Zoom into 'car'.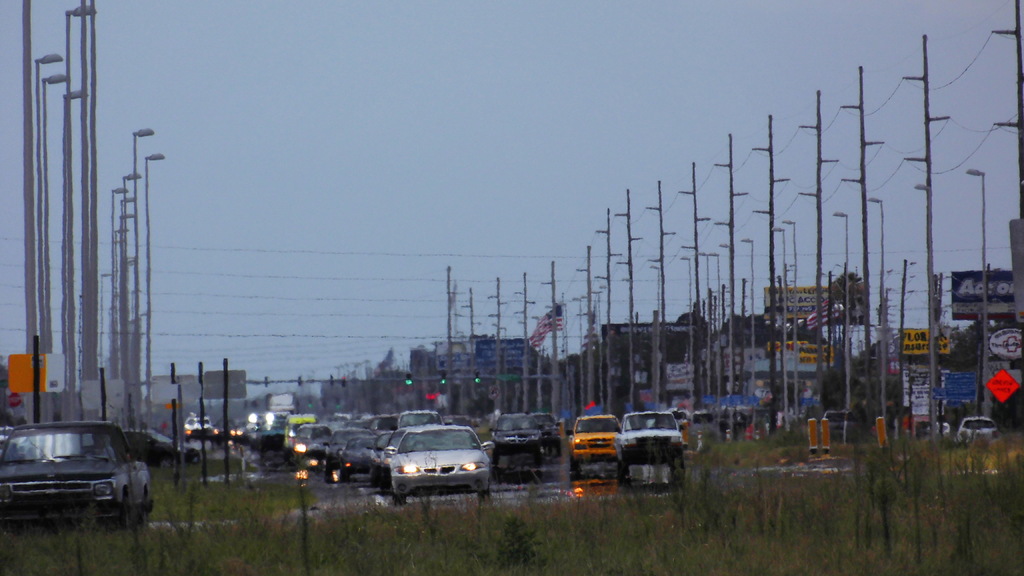
Zoom target: x1=566 y1=412 x2=621 y2=472.
